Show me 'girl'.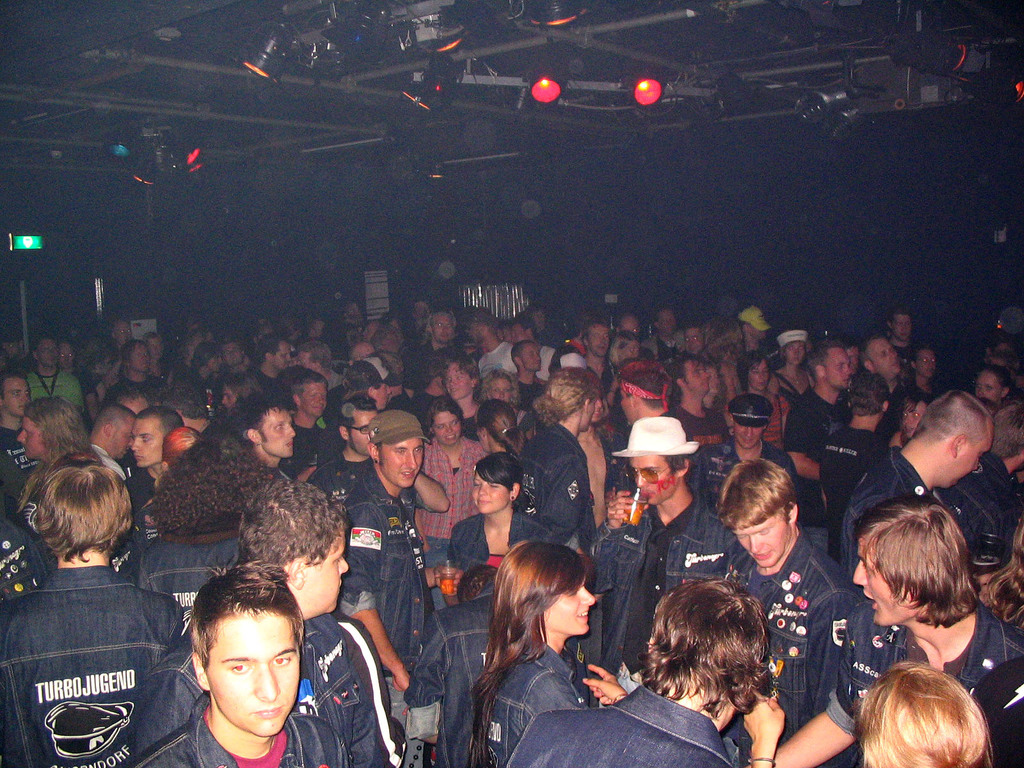
'girl' is here: <bbox>739, 655, 993, 767</bbox>.
